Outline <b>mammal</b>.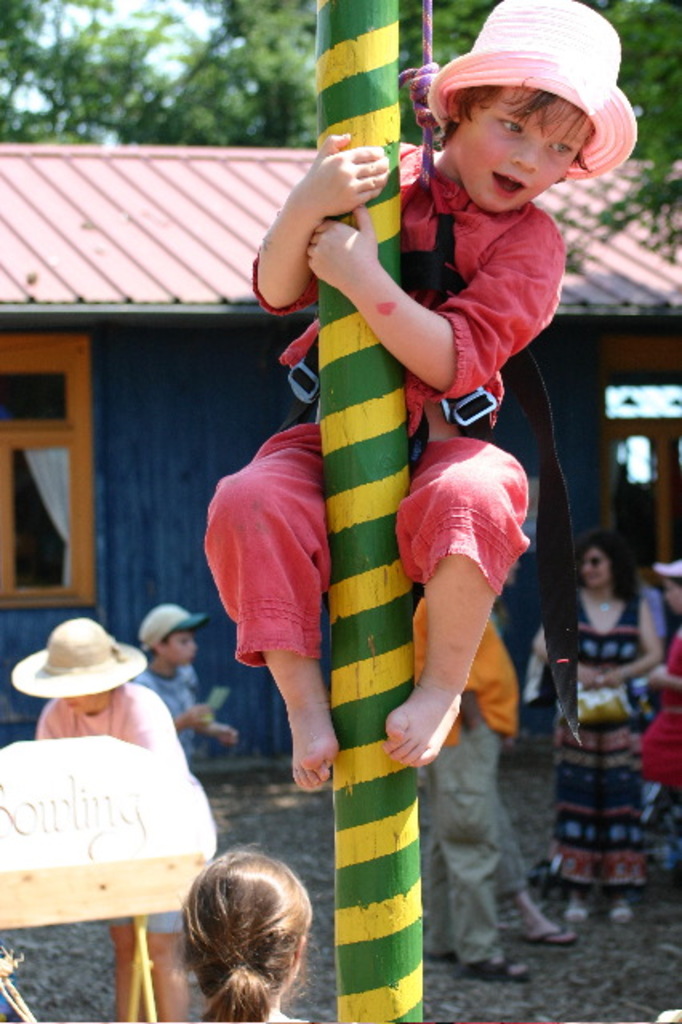
Outline: bbox(636, 558, 680, 914).
